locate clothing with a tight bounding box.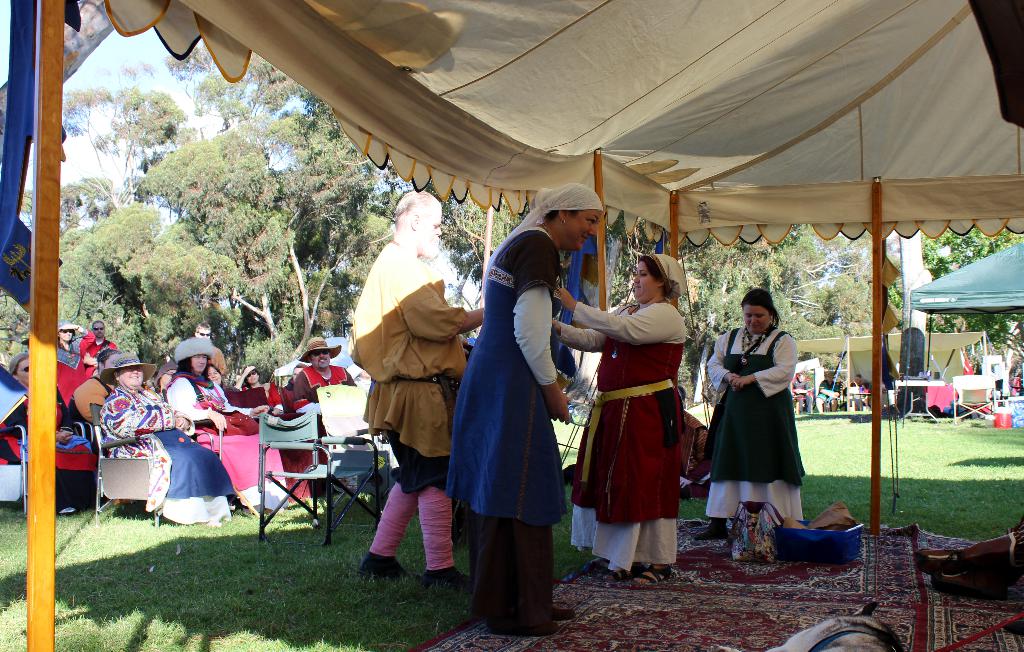
box=[557, 297, 687, 573].
